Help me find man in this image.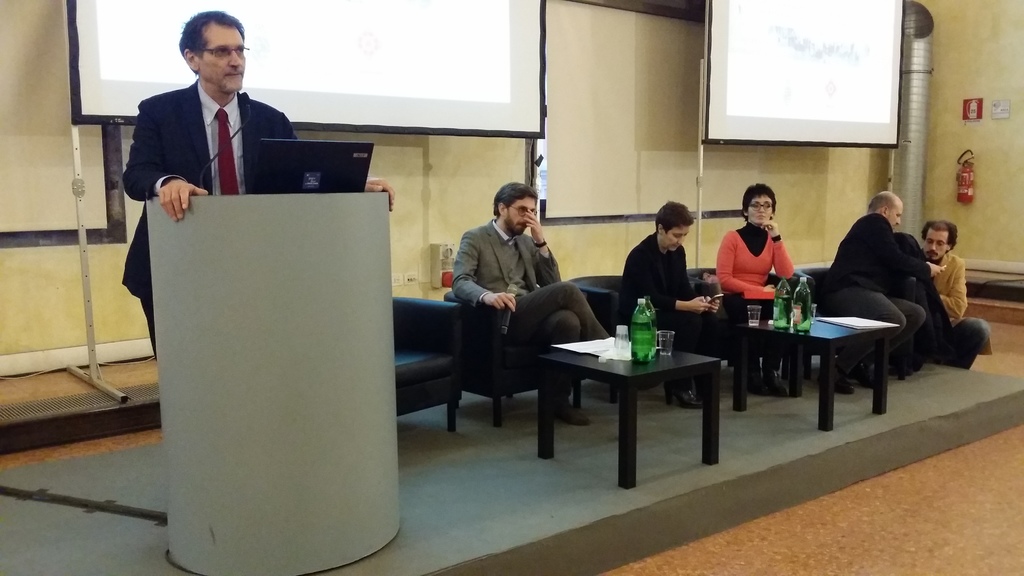
Found it: box=[817, 187, 947, 388].
